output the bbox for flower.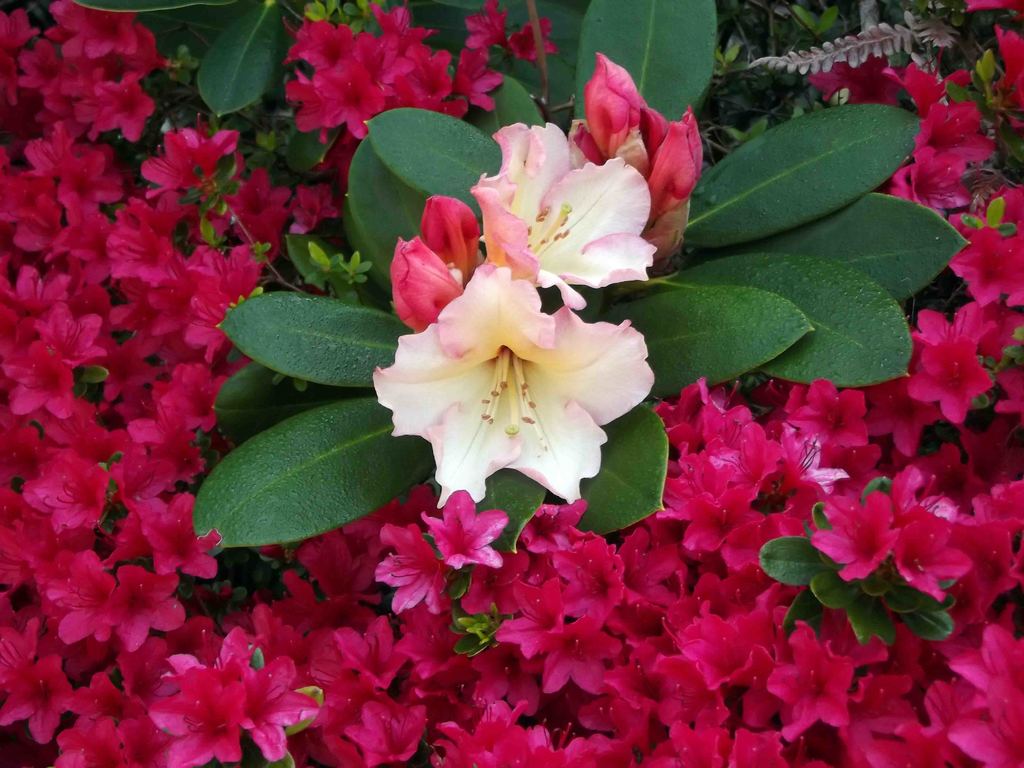
detection(392, 229, 464, 330).
